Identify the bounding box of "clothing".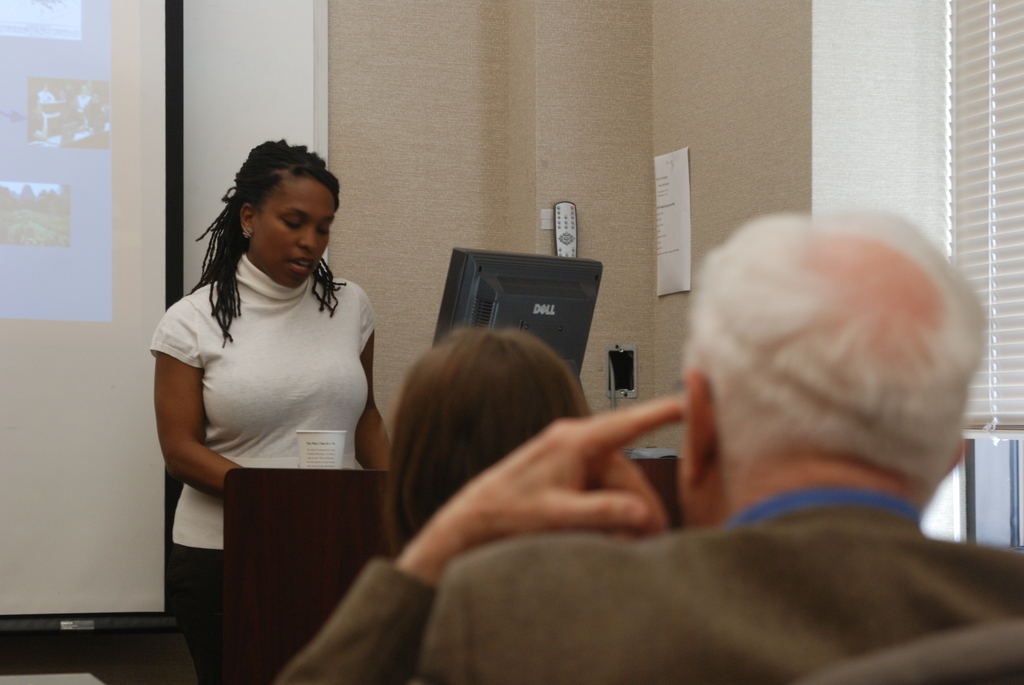
{"left": 280, "top": 485, "right": 1023, "bottom": 684}.
